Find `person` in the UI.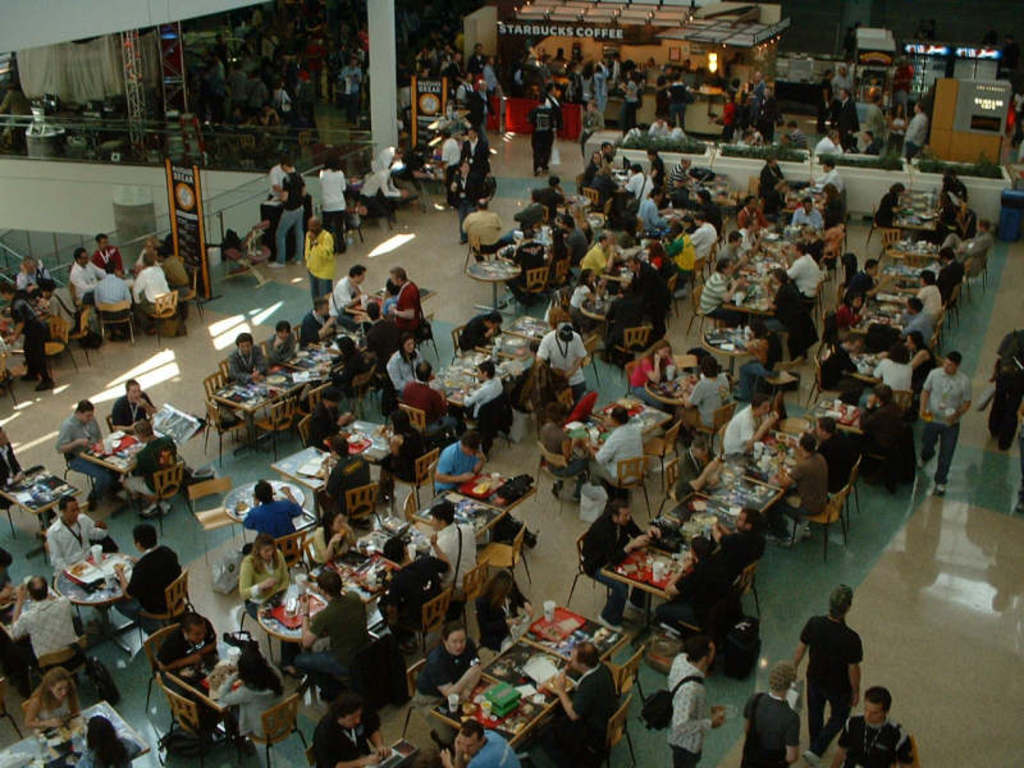
UI element at bbox(3, 280, 49, 389).
